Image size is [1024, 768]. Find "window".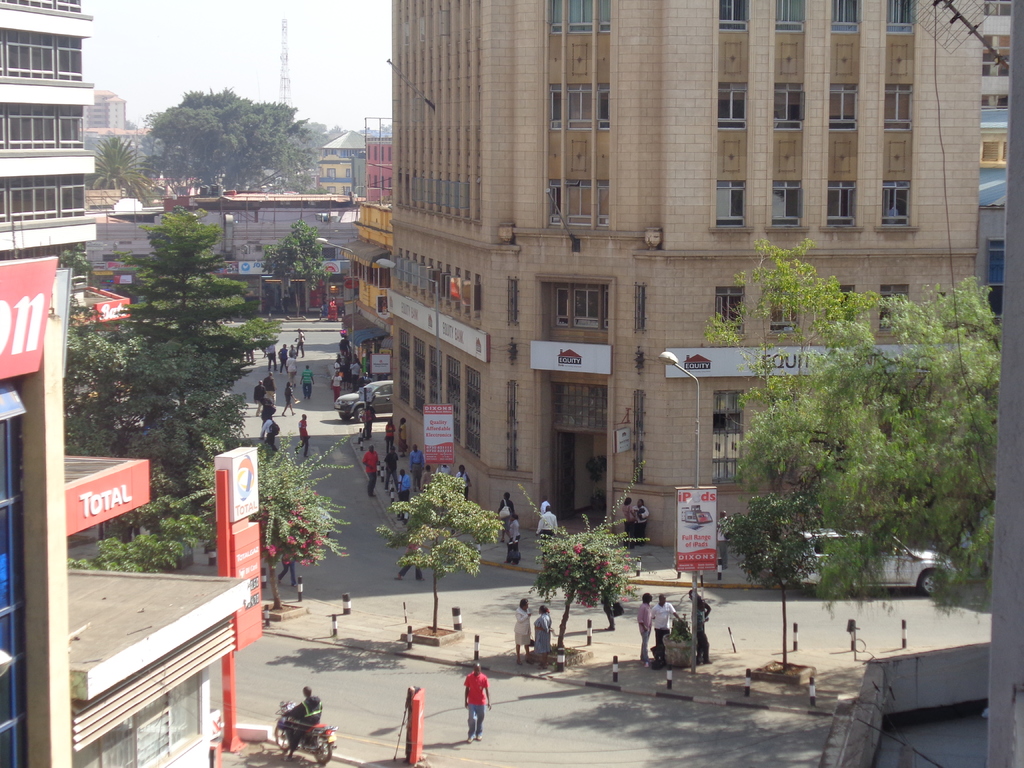
(883,262,907,331).
